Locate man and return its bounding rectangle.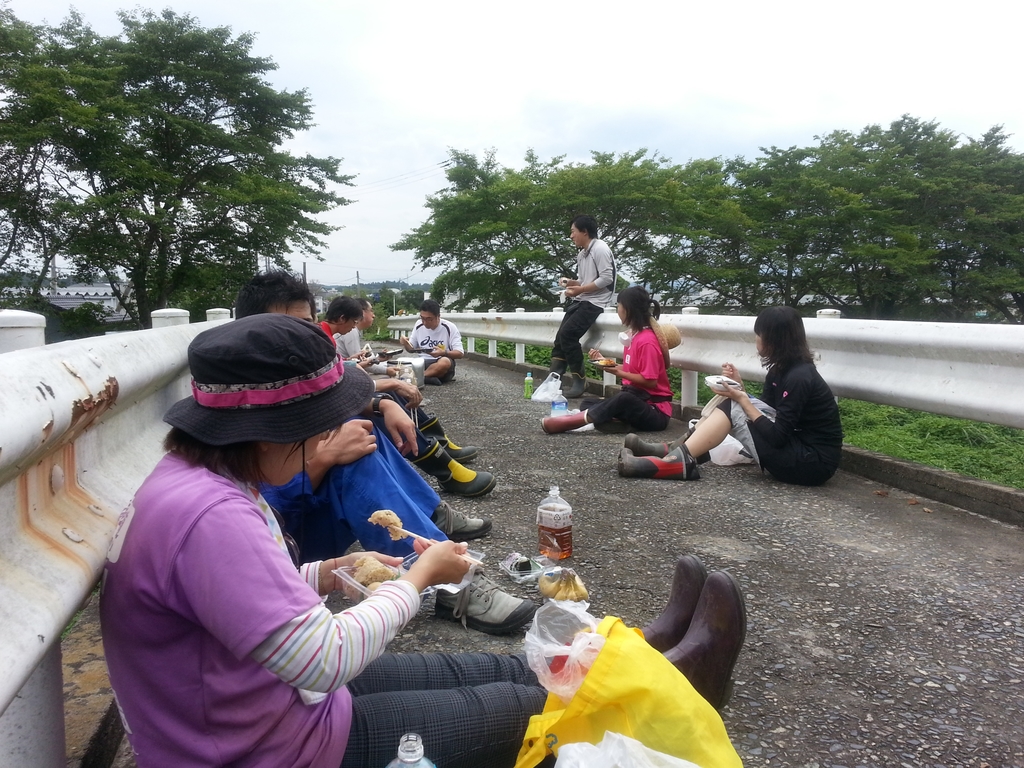
locate(227, 274, 533, 639).
